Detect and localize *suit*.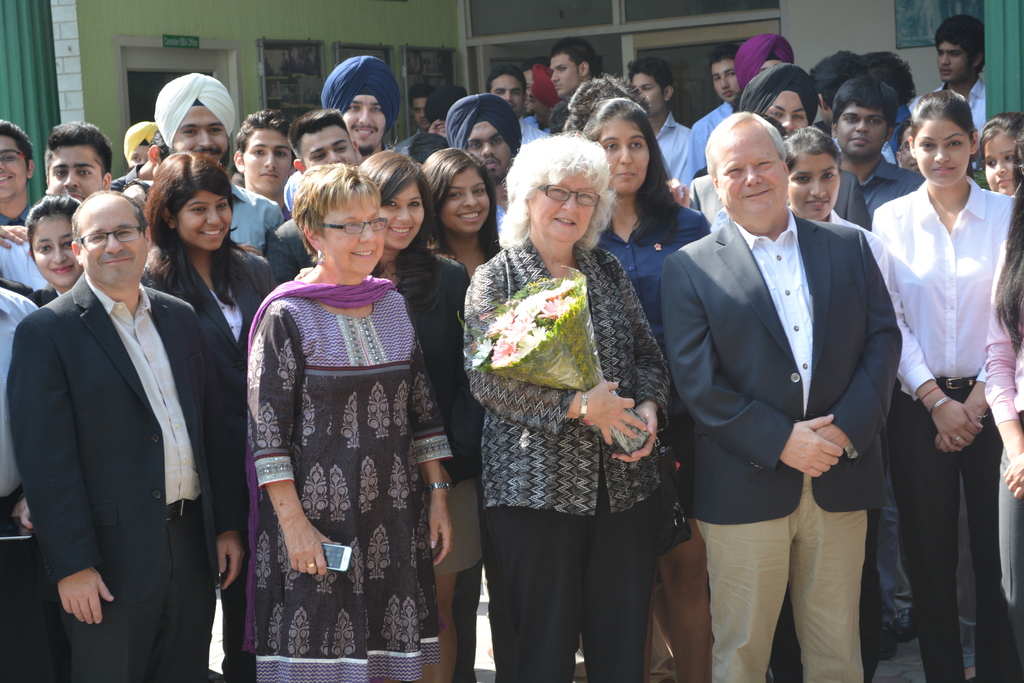
Localized at crop(5, 270, 248, 682).
